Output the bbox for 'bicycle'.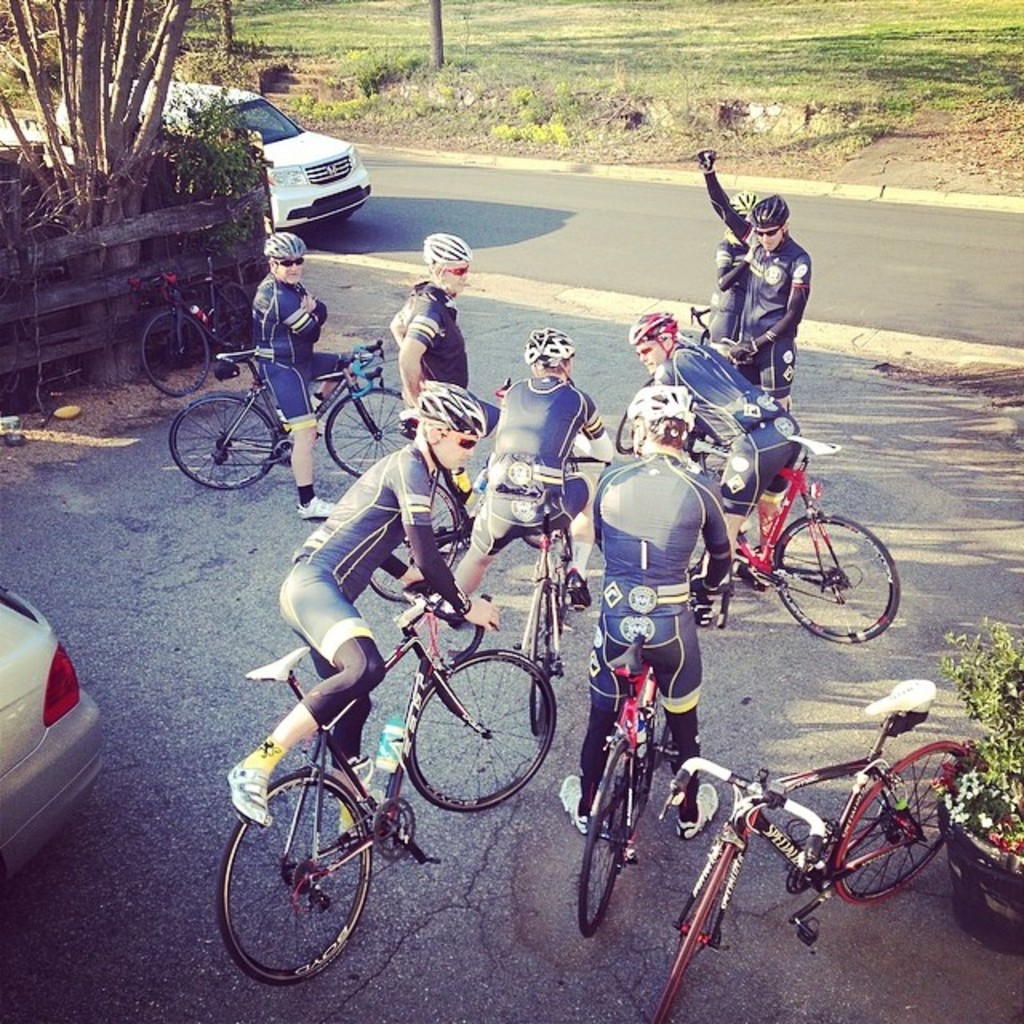
[574,645,694,942].
